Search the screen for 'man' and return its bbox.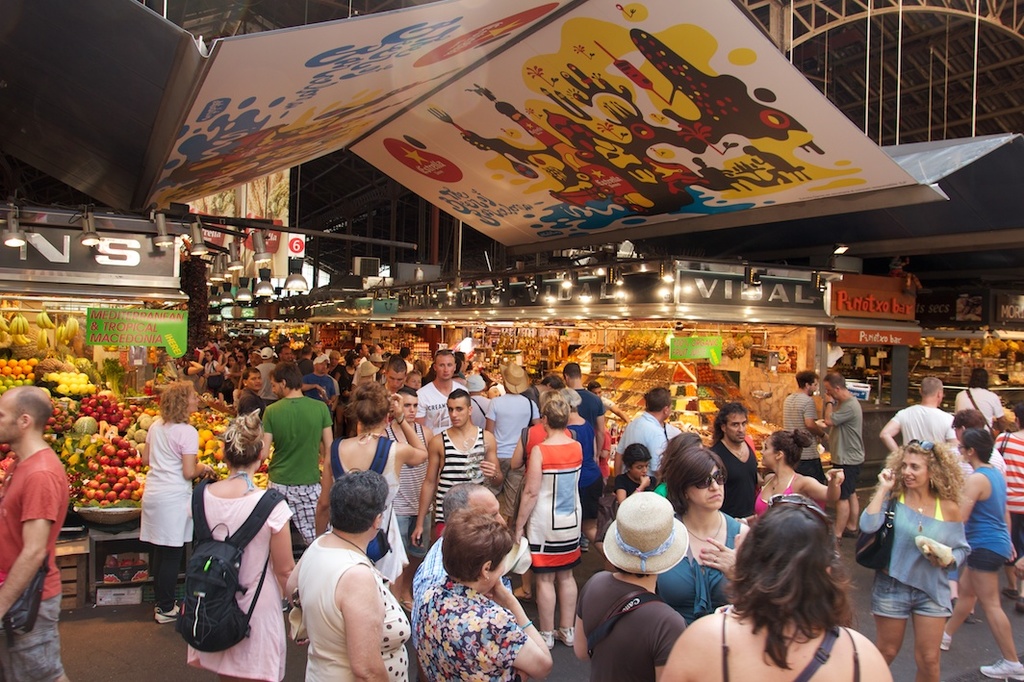
Found: bbox=[303, 356, 337, 403].
